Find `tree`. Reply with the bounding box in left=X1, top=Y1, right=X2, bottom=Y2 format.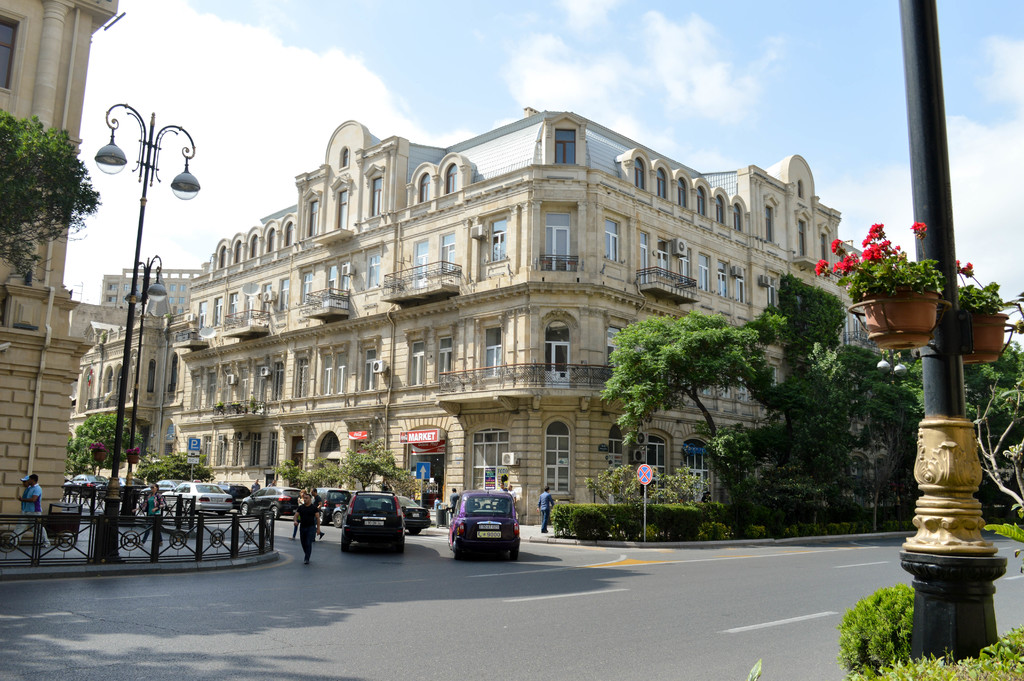
left=0, top=106, right=97, bottom=281.
